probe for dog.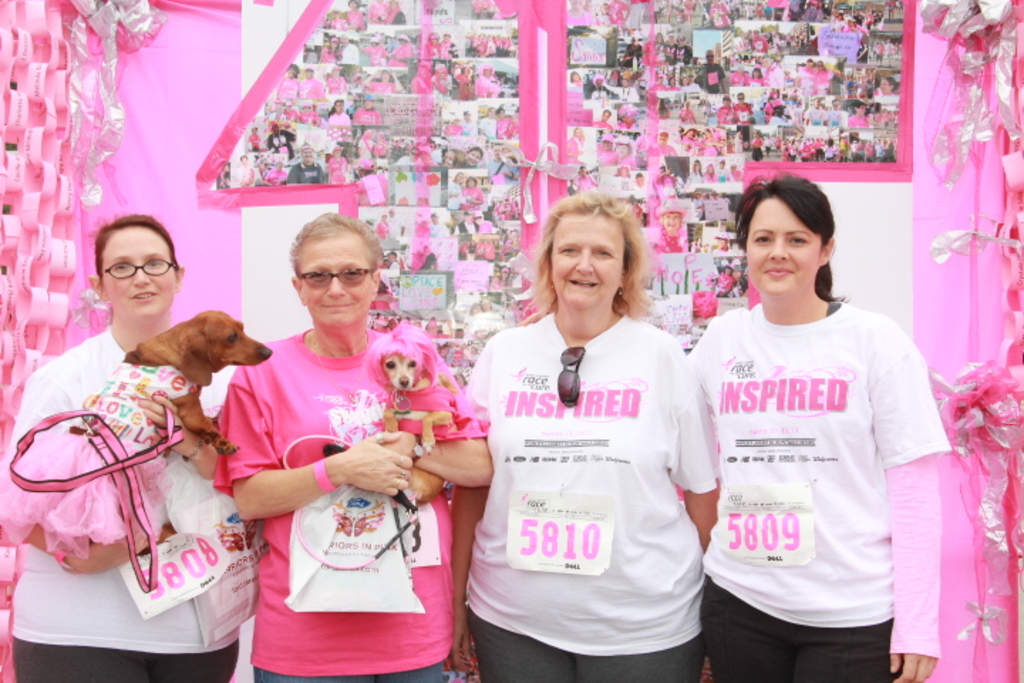
Probe result: box=[370, 319, 474, 518].
